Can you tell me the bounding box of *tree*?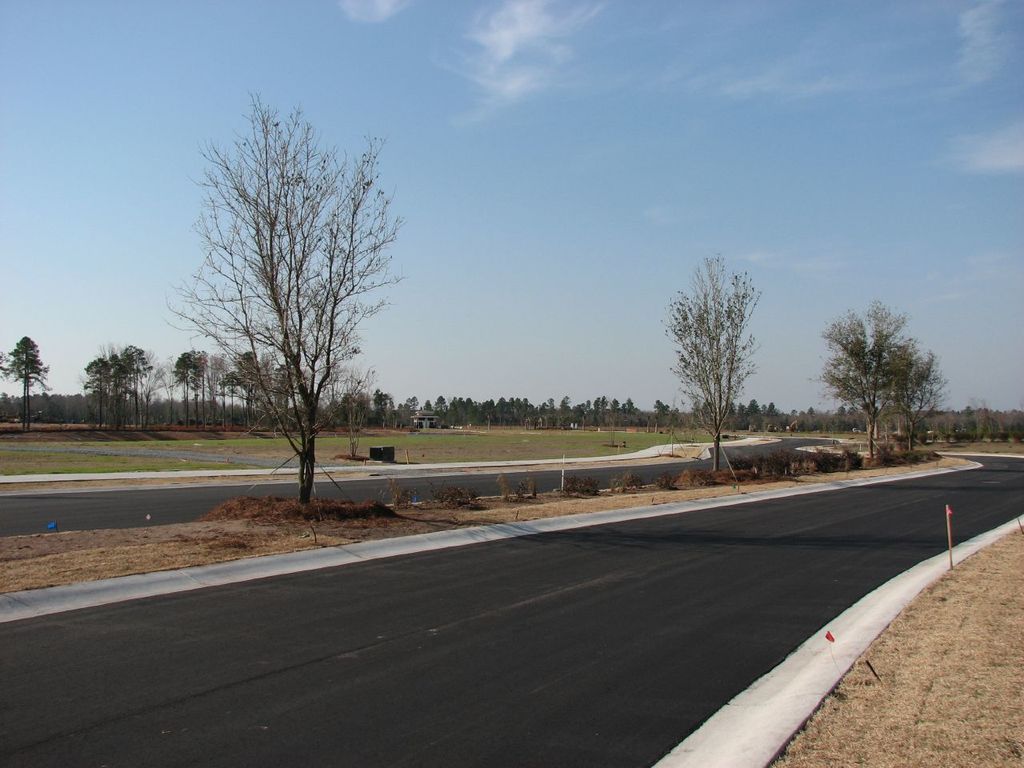
(left=736, top=399, right=750, bottom=415).
